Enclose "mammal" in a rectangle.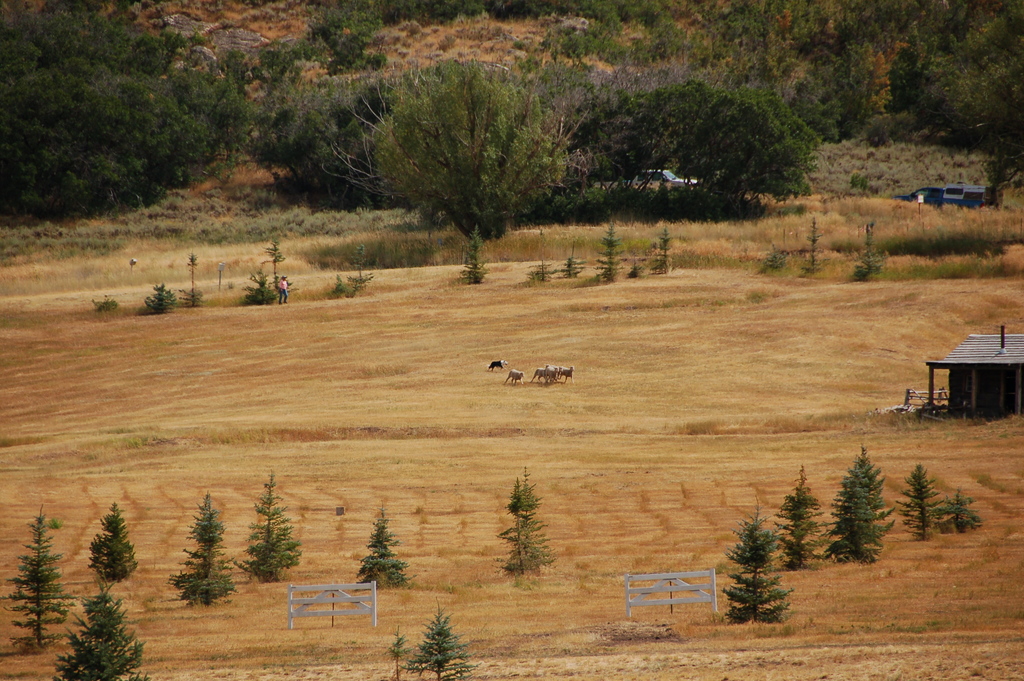
280/275/290/302.
